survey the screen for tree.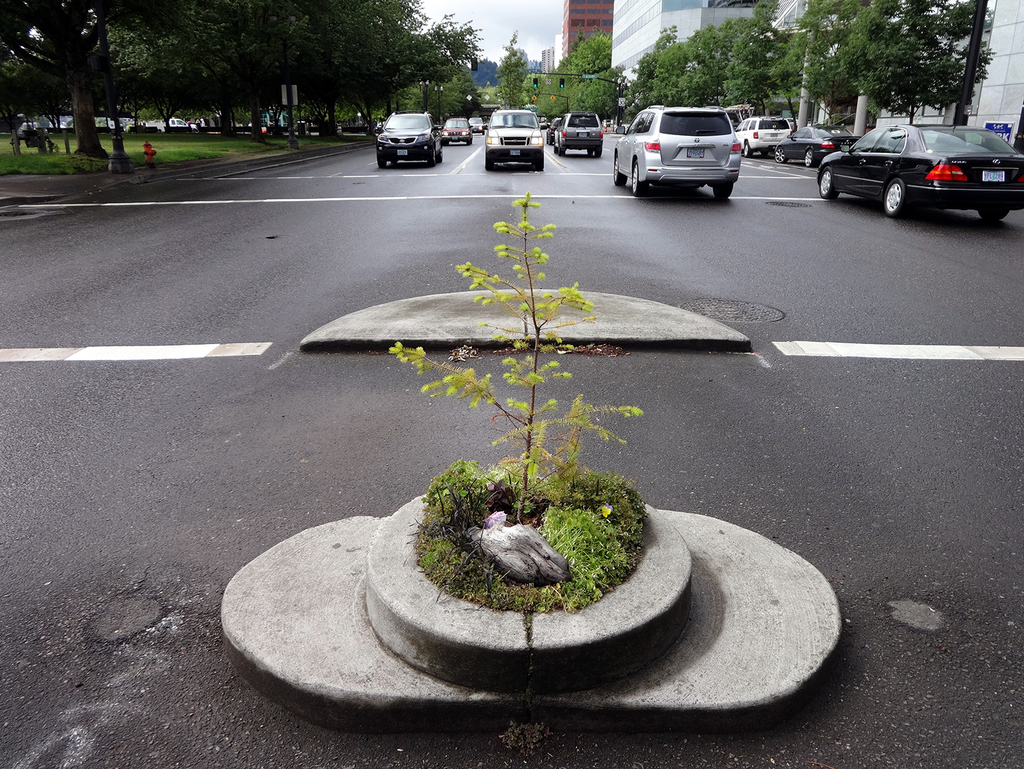
Survey found: bbox=(493, 27, 528, 111).
